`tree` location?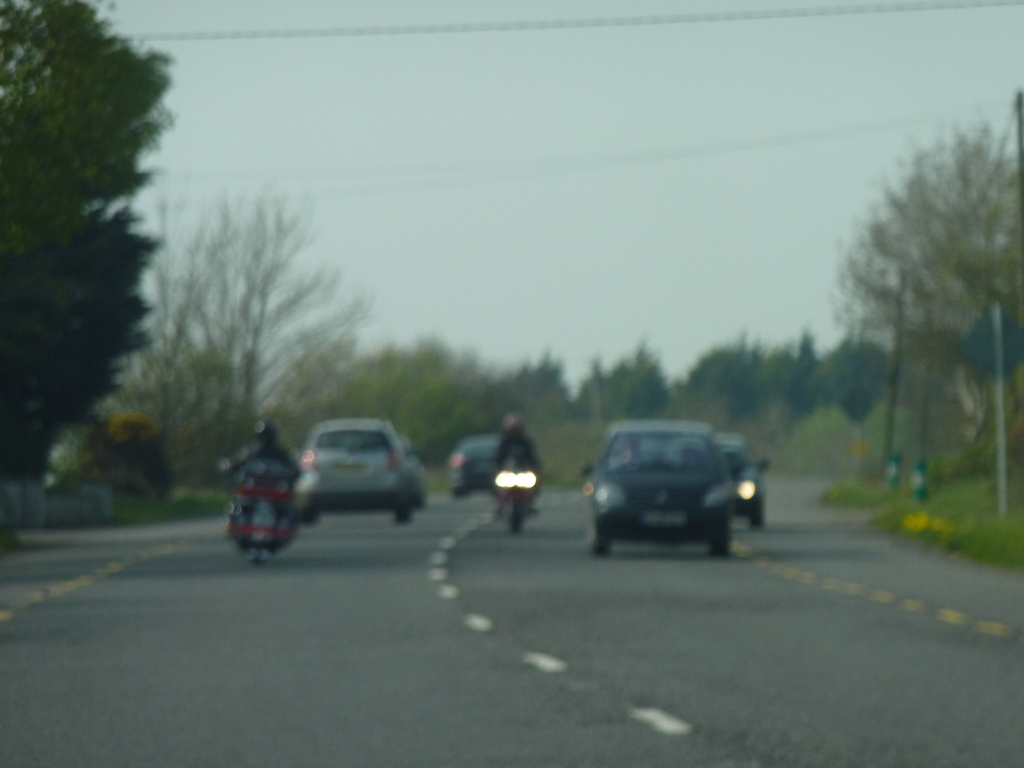
{"left": 572, "top": 331, "right": 681, "bottom": 431}
